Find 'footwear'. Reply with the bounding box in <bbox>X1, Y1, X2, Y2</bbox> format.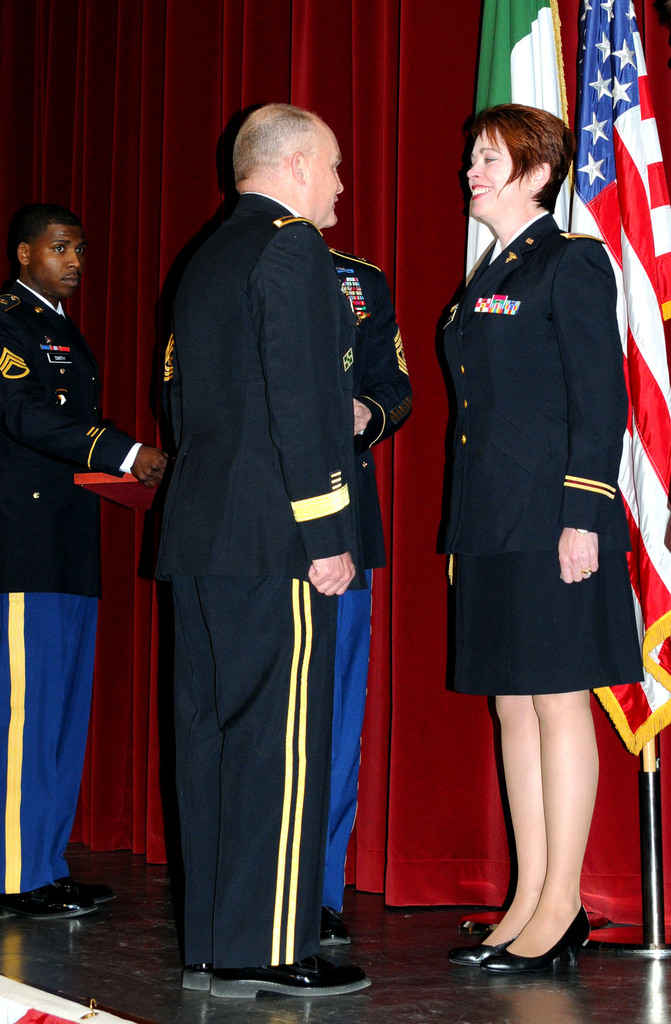
<bbox>181, 959, 214, 991</bbox>.
